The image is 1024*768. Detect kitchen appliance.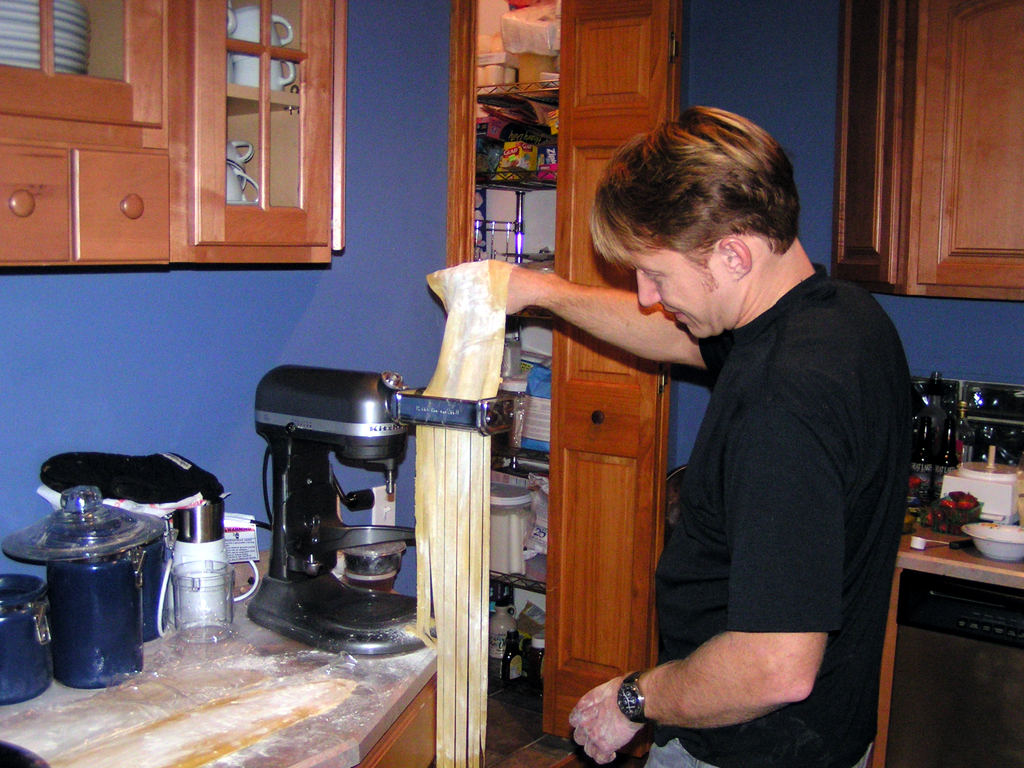
Detection: [983, 521, 1023, 562].
